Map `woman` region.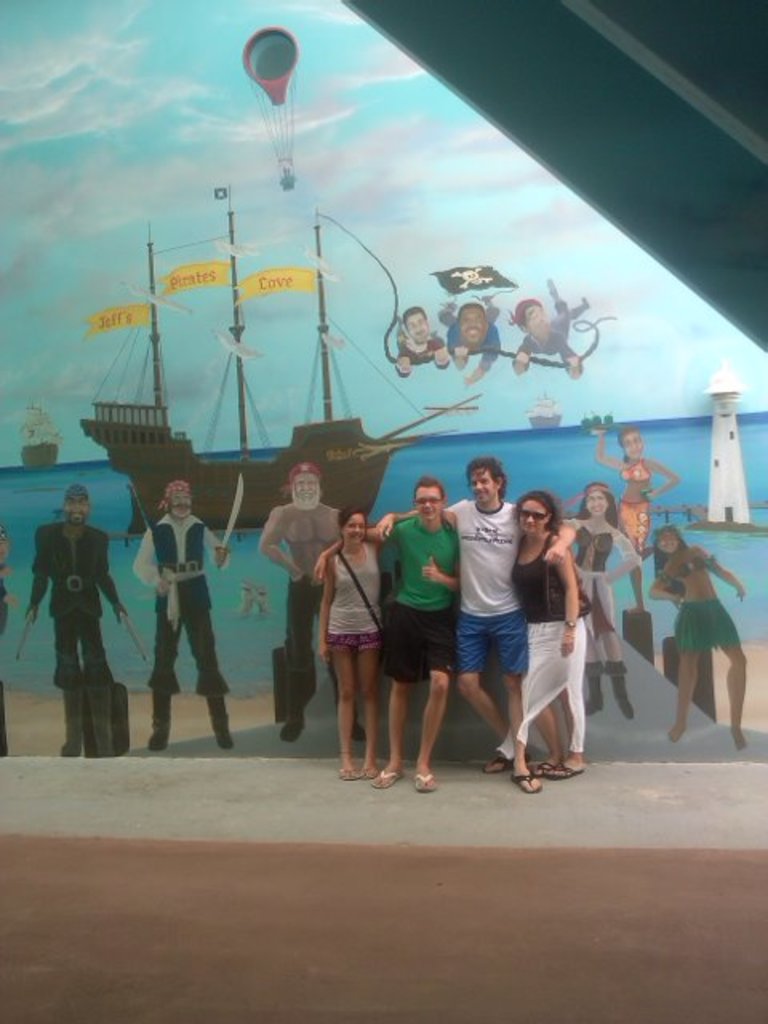
Mapped to [648, 523, 749, 750].
